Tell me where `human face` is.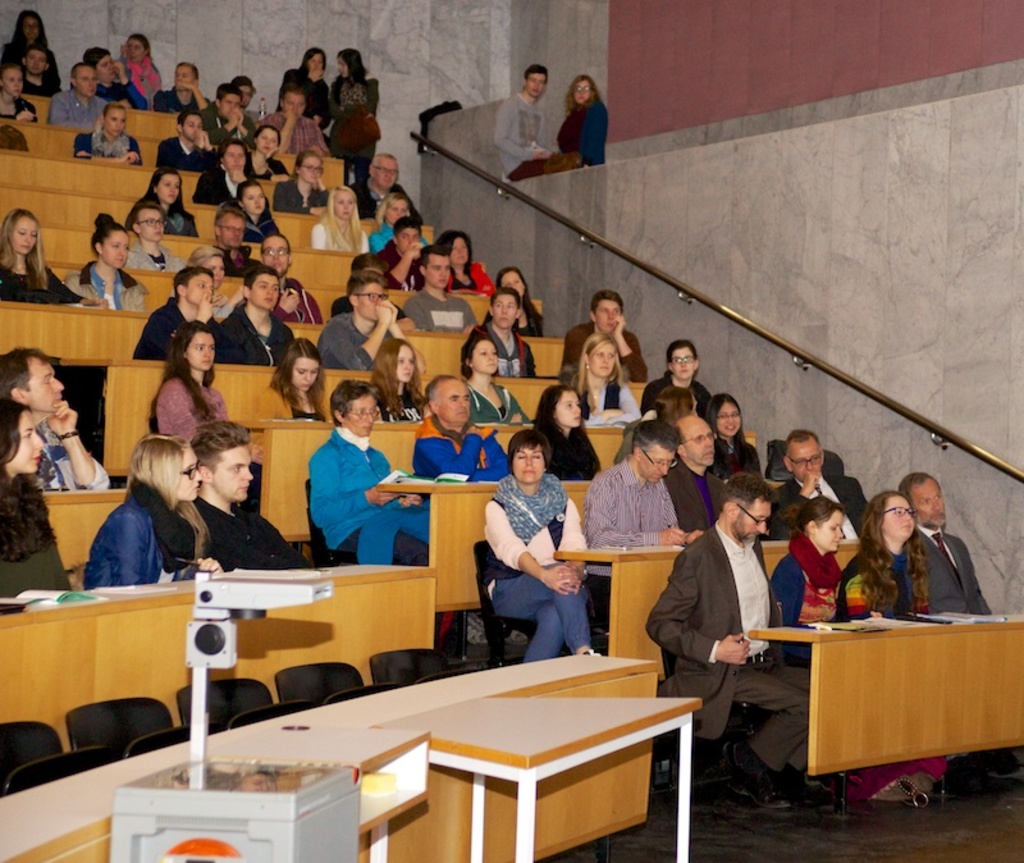
`human face` is at Rect(186, 114, 204, 141).
